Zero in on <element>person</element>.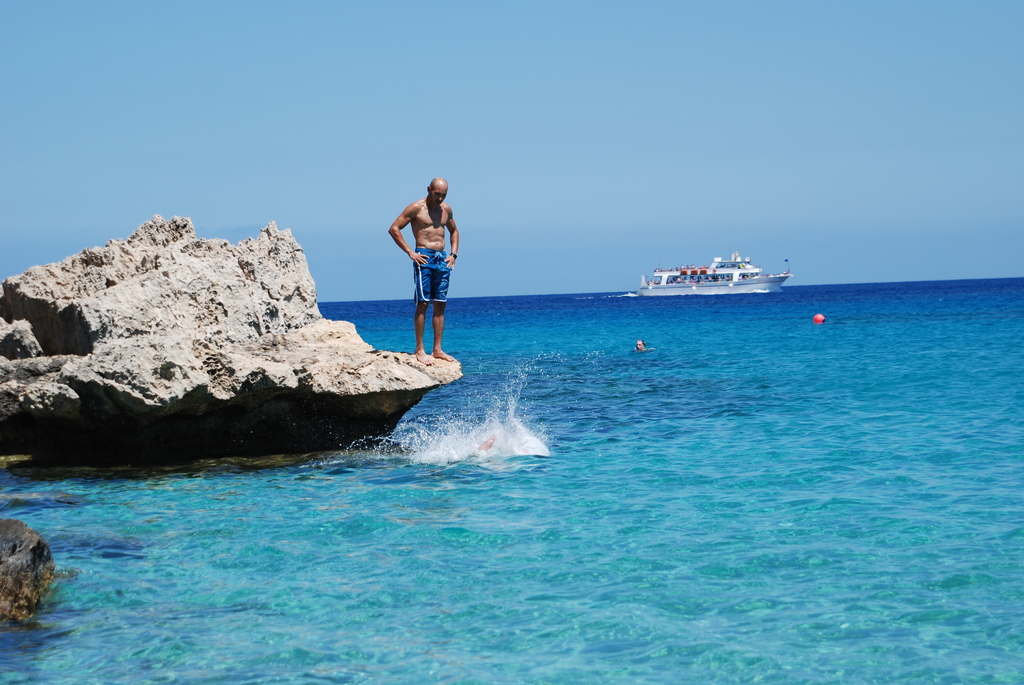
Zeroed in: 385/177/461/366.
